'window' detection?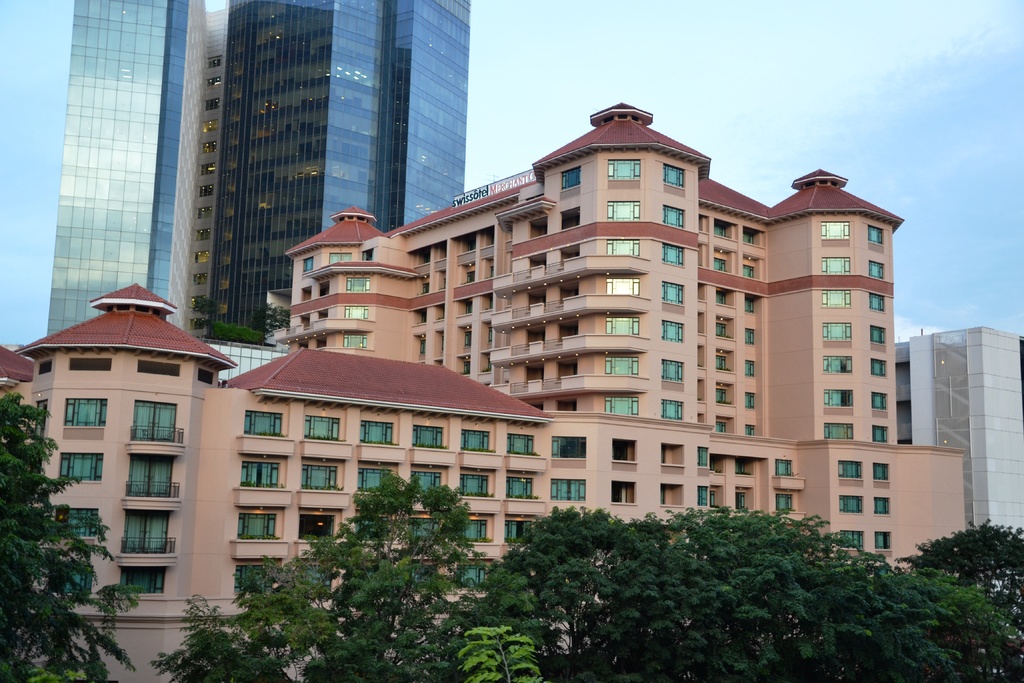
<box>604,399,641,415</box>
